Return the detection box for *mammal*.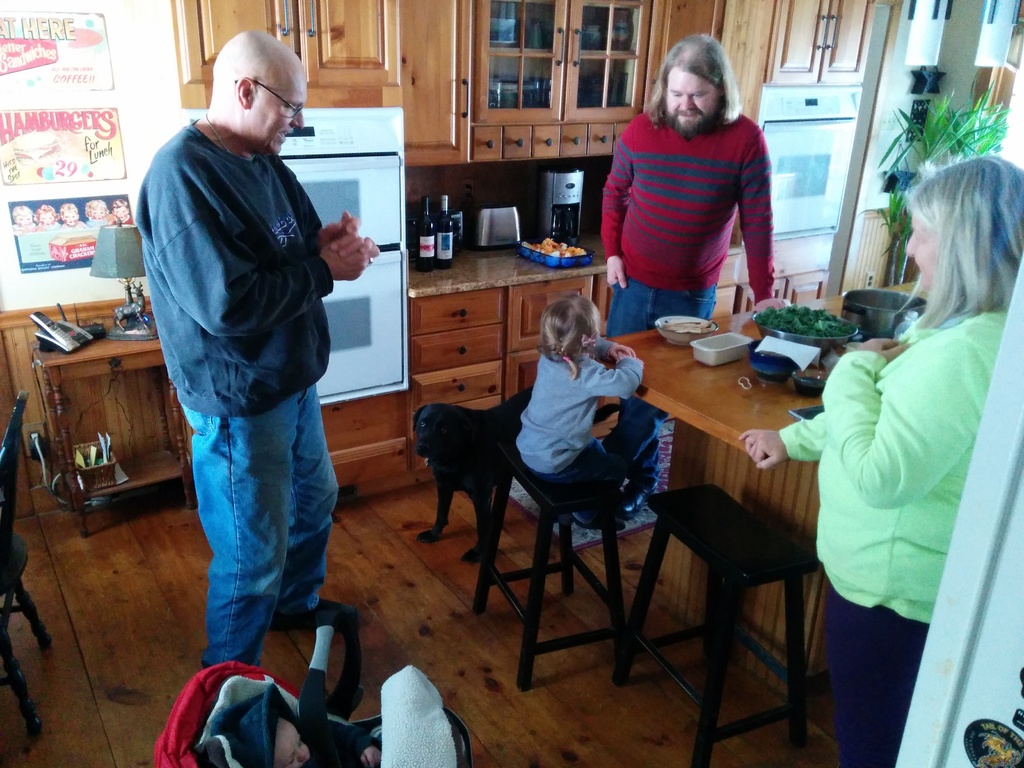
<bbox>577, 60, 793, 329</bbox>.
